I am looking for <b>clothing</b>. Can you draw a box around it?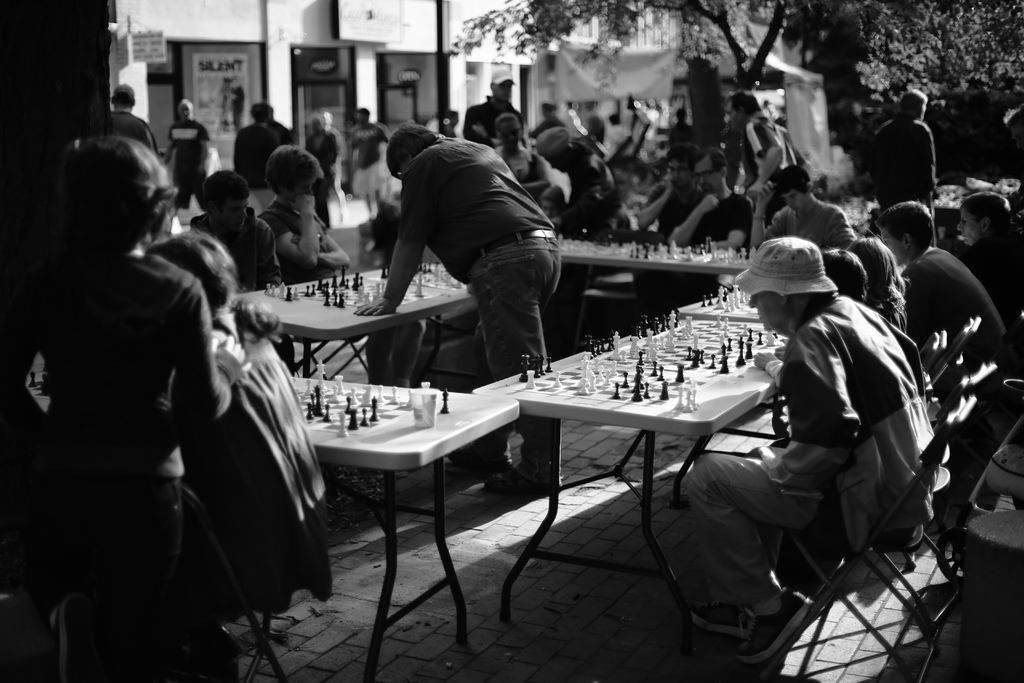
Sure, the bounding box is bbox=[870, 118, 938, 217].
